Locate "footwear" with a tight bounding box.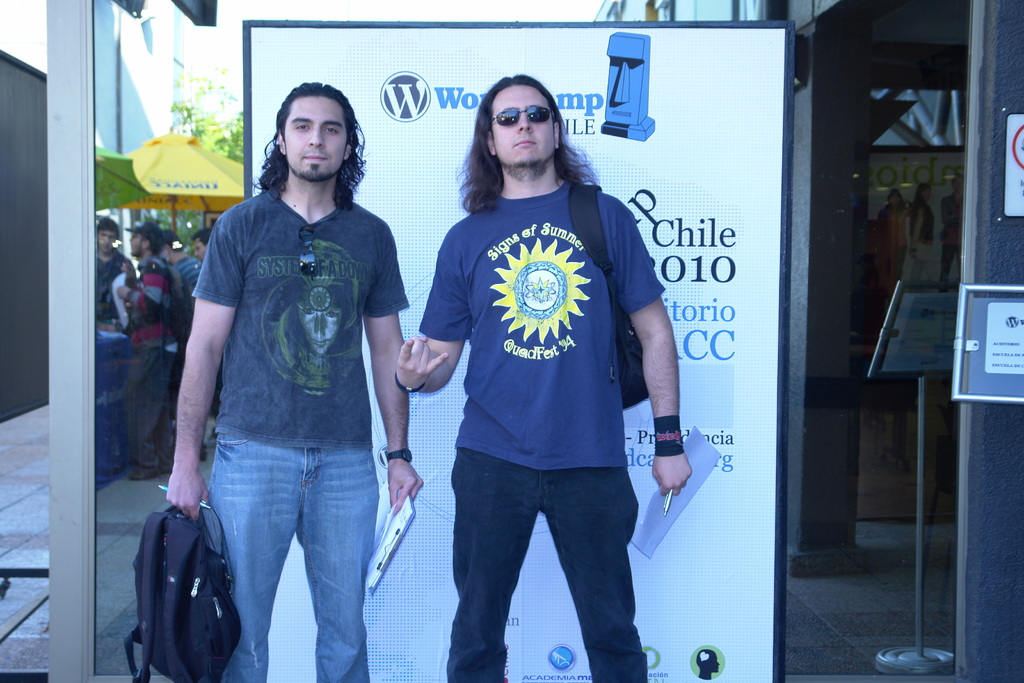
(left=133, top=466, right=154, bottom=489).
